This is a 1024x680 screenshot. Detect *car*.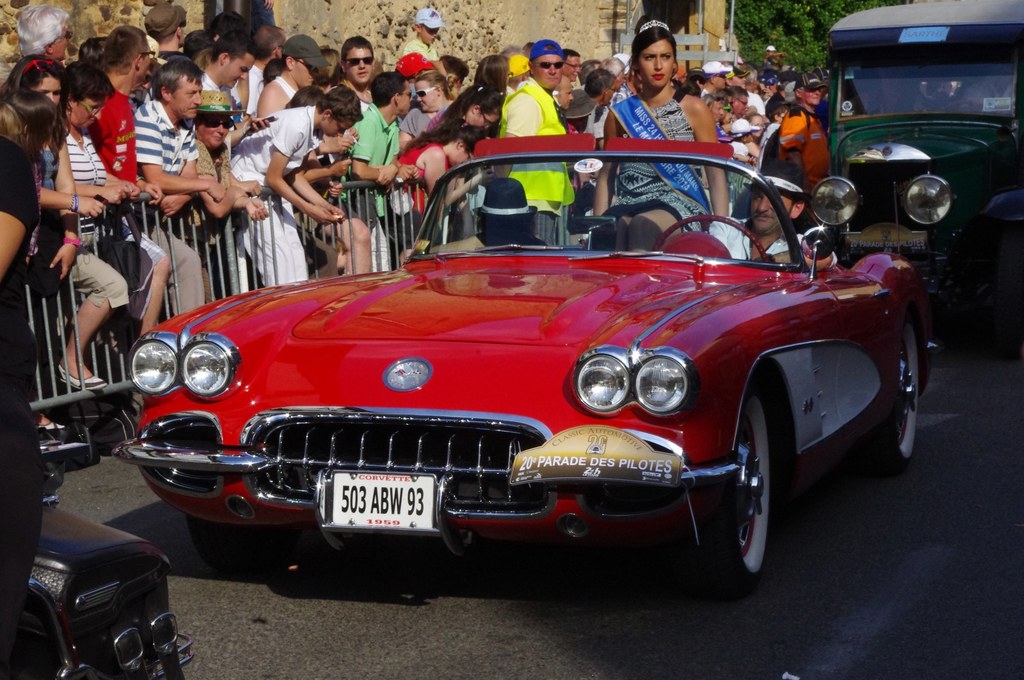
[102, 131, 947, 591].
